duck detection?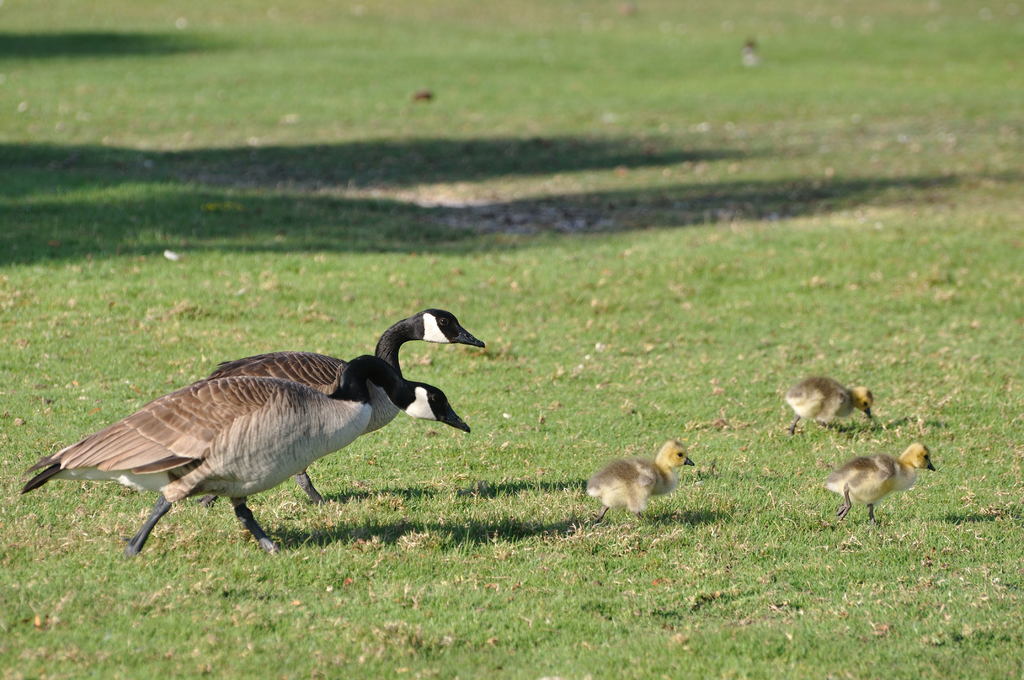
bbox(583, 435, 700, 534)
